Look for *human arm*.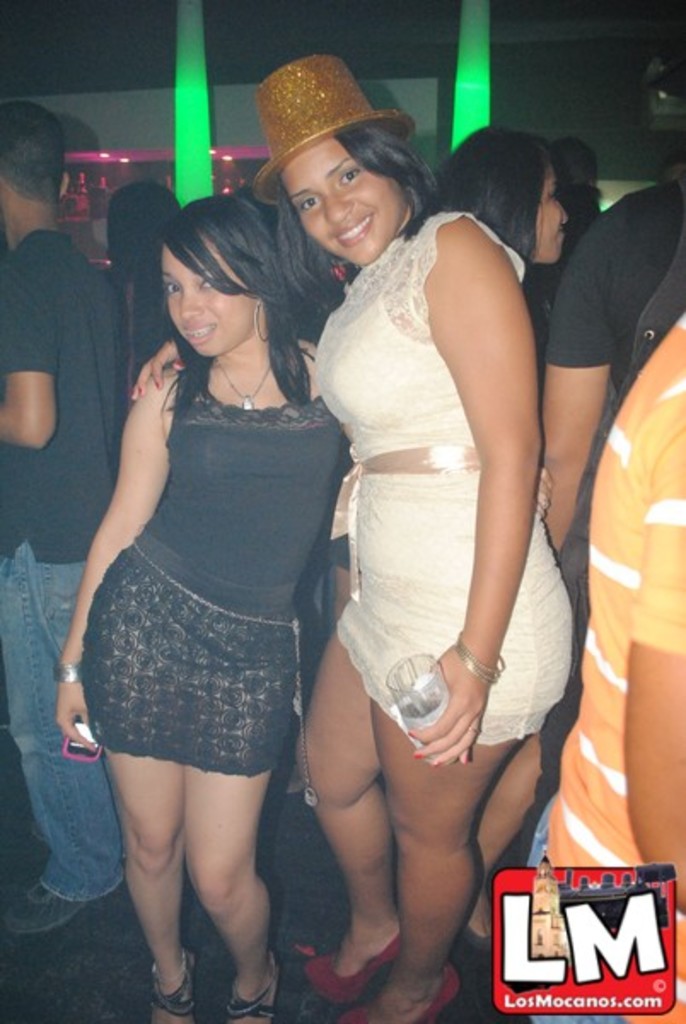
Found: [left=367, top=196, right=563, bottom=795].
